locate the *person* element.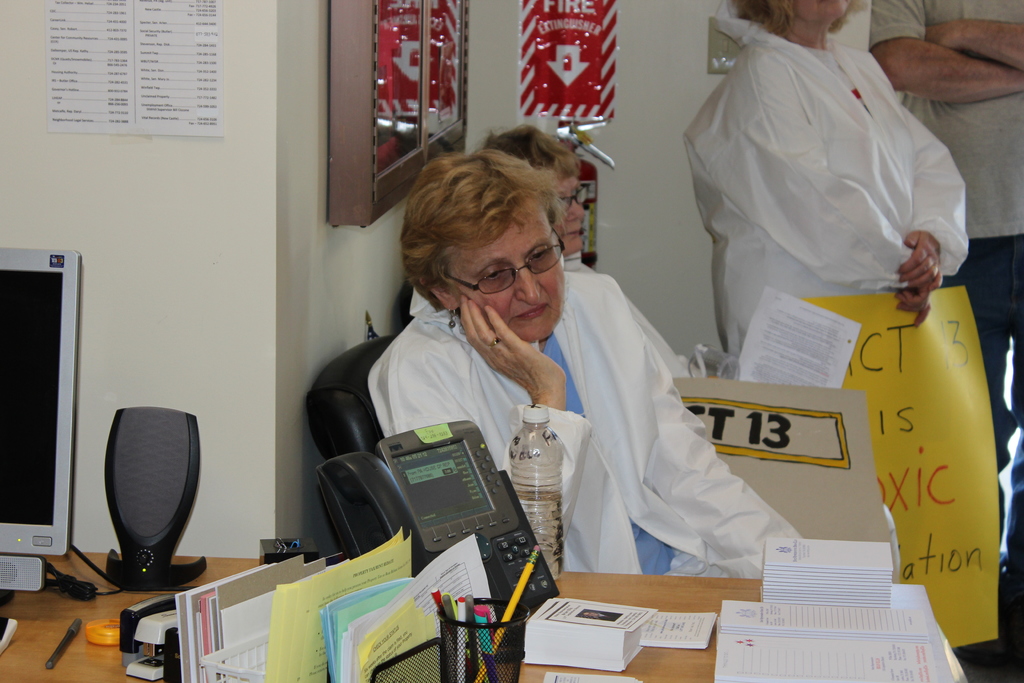
Element bbox: (867, 0, 1023, 668).
